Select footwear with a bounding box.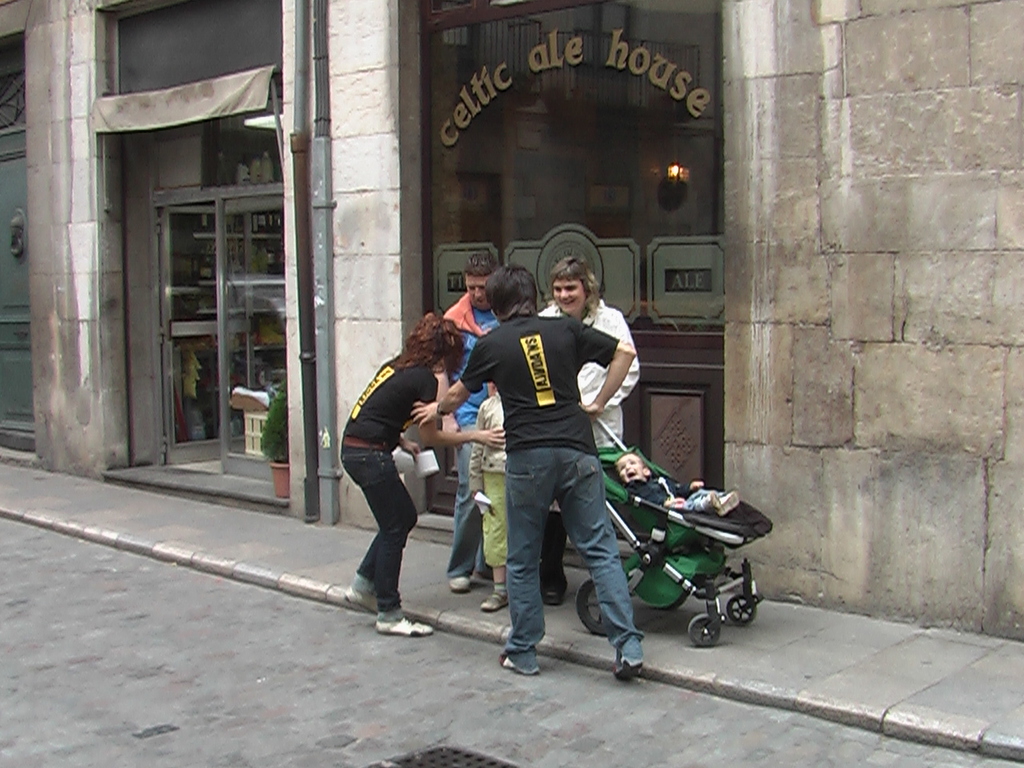
select_region(542, 581, 568, 607).
